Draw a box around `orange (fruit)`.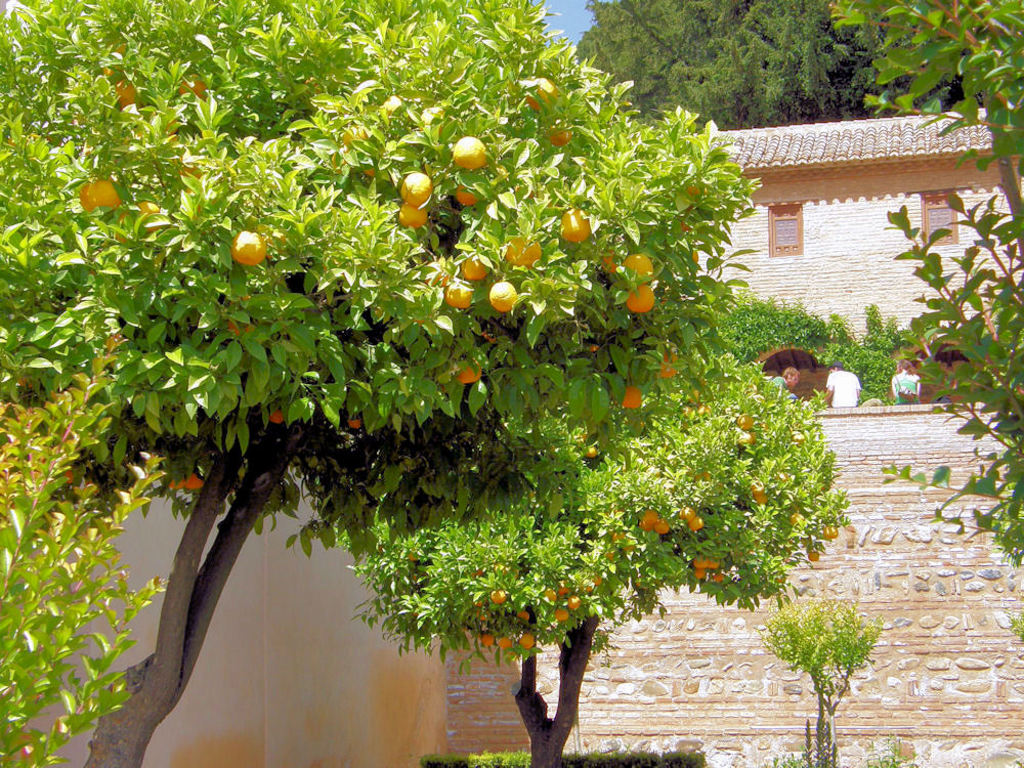
641,504,659,531.
